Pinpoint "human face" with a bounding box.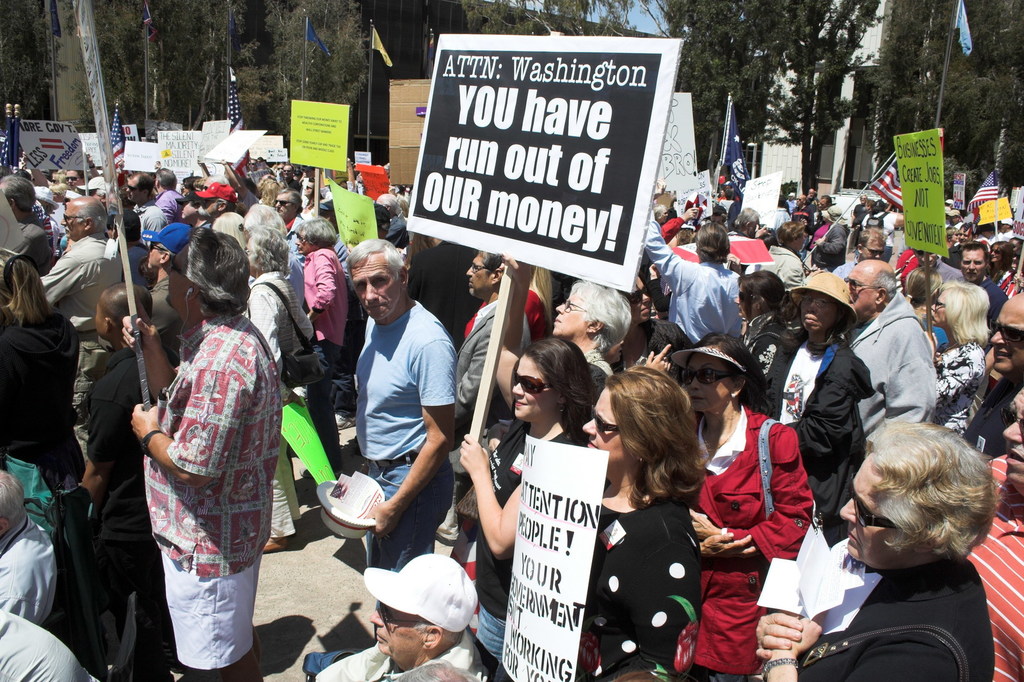
355:259:399:314.
